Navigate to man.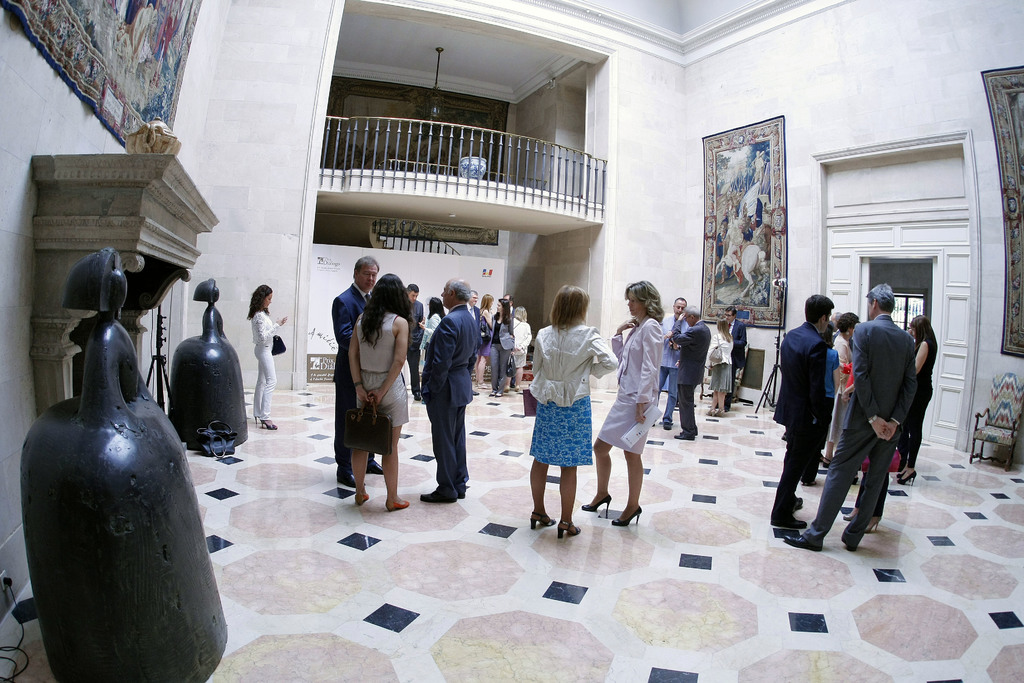
Navigation target: 773,292,836,532.
